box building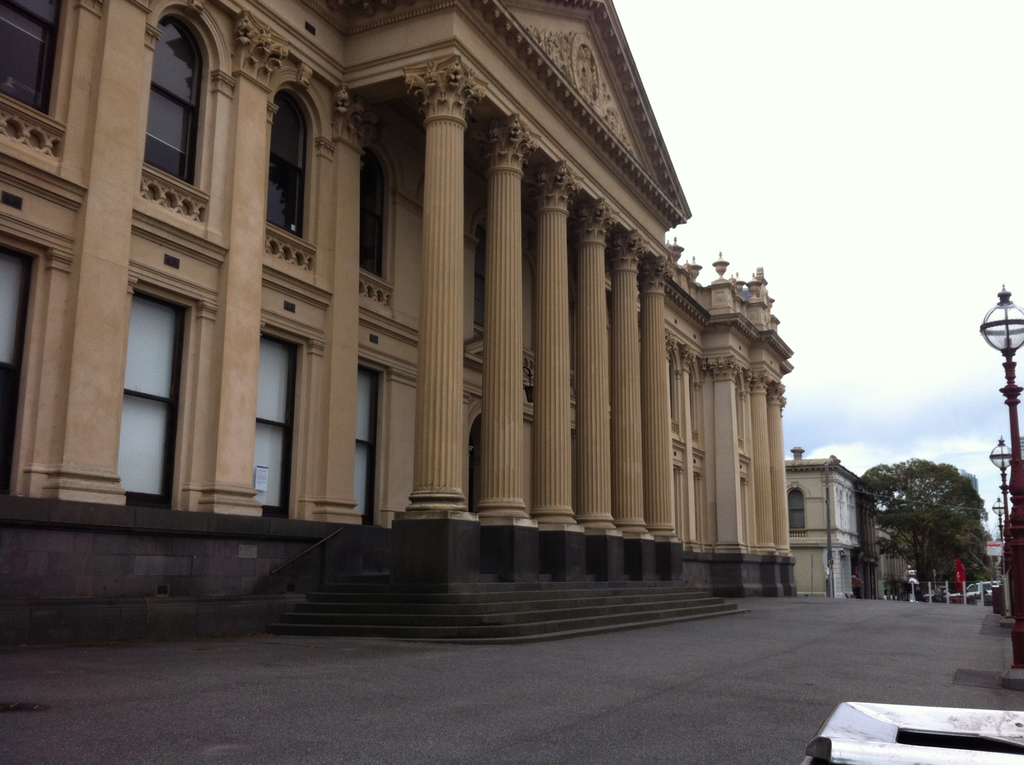
BBox(0, 0, 798, 642)
